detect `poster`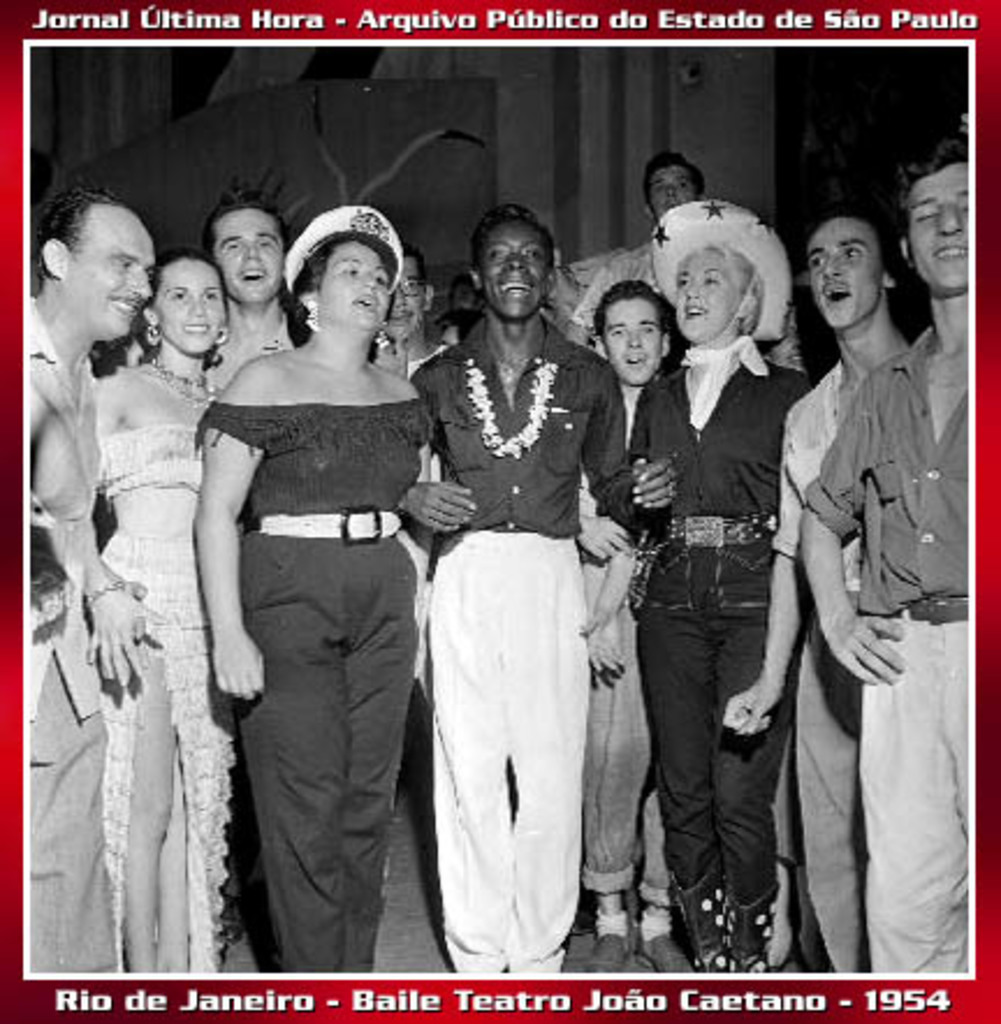
bbox=[0, 0, 999, 1019]
